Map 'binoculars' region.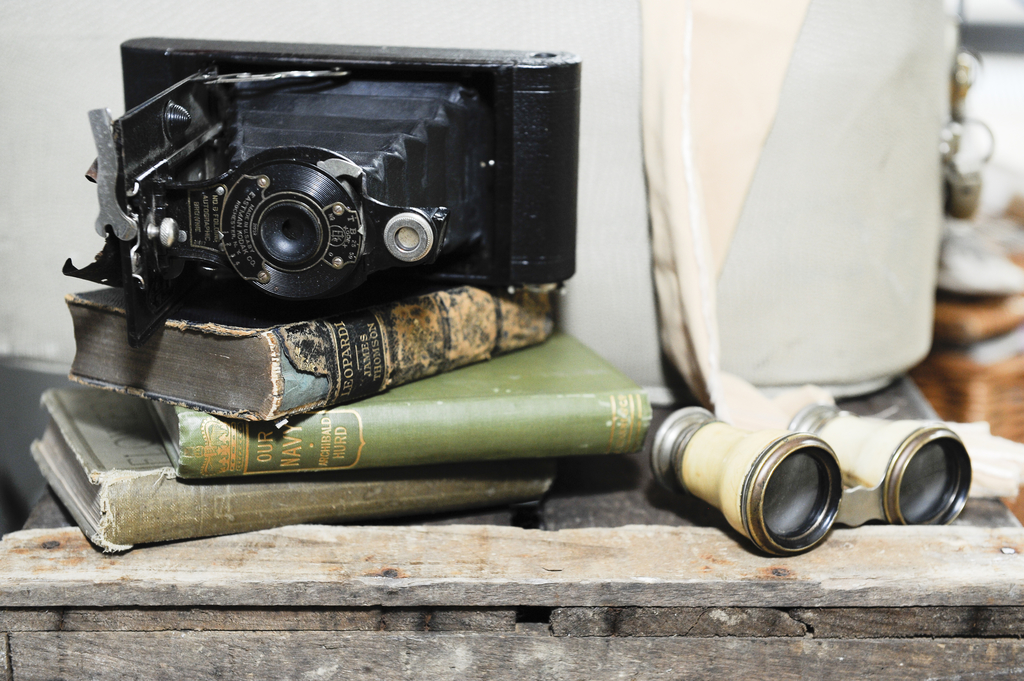
Mapped to bbox(662, 417, 984, 539).
